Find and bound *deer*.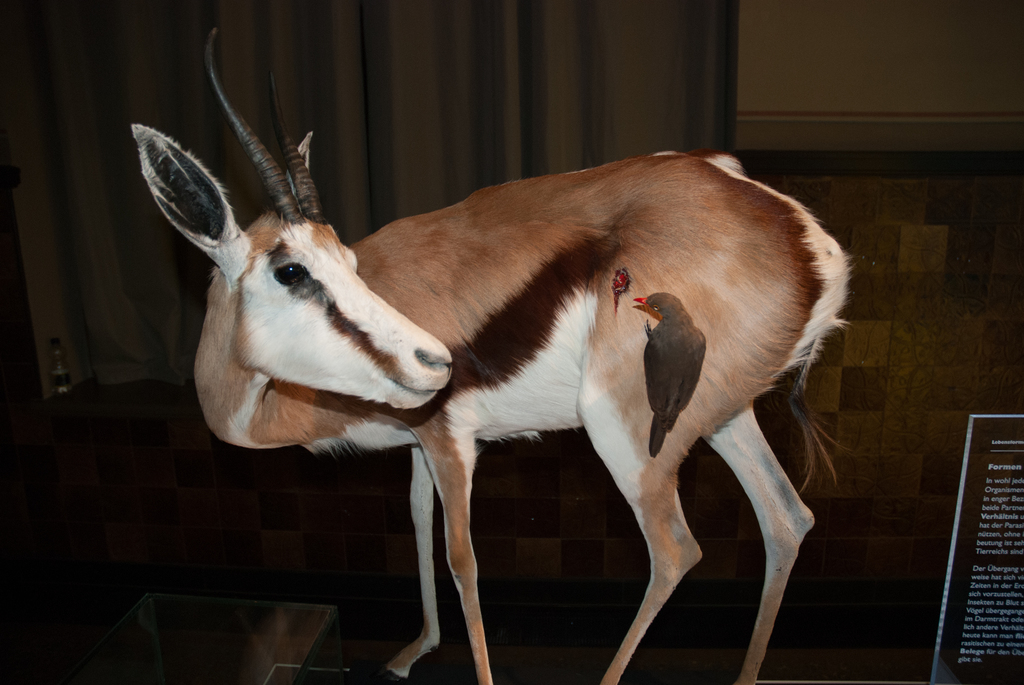
Bound: detection(128, 24, 854, 684).
